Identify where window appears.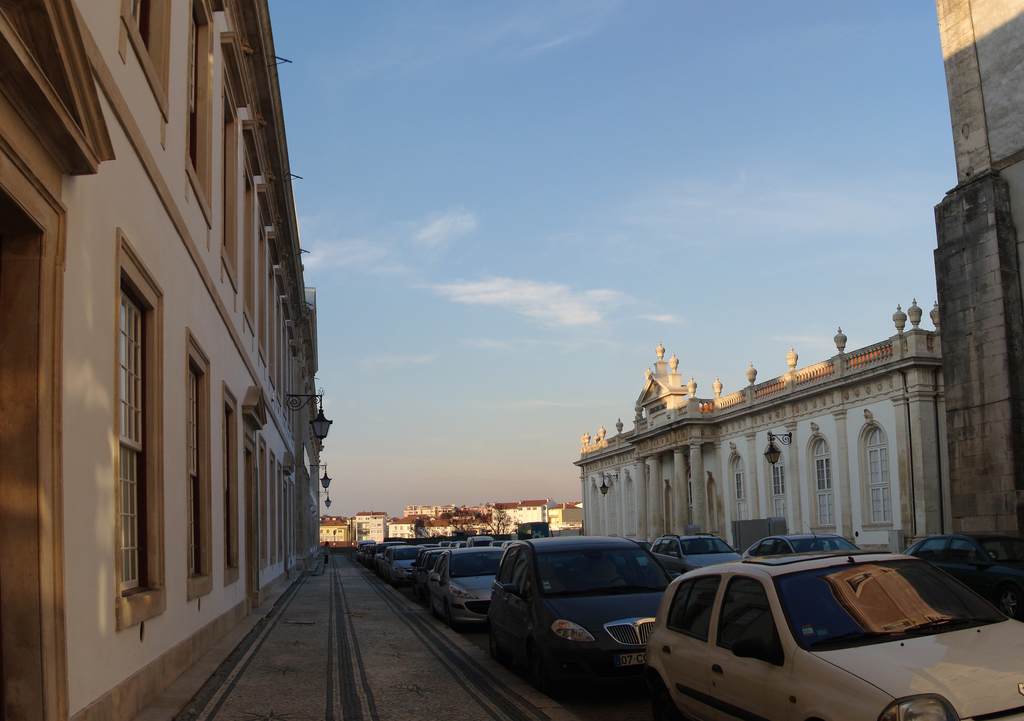
Appears at x1=120, y1=0, x2=169, y2=131.
